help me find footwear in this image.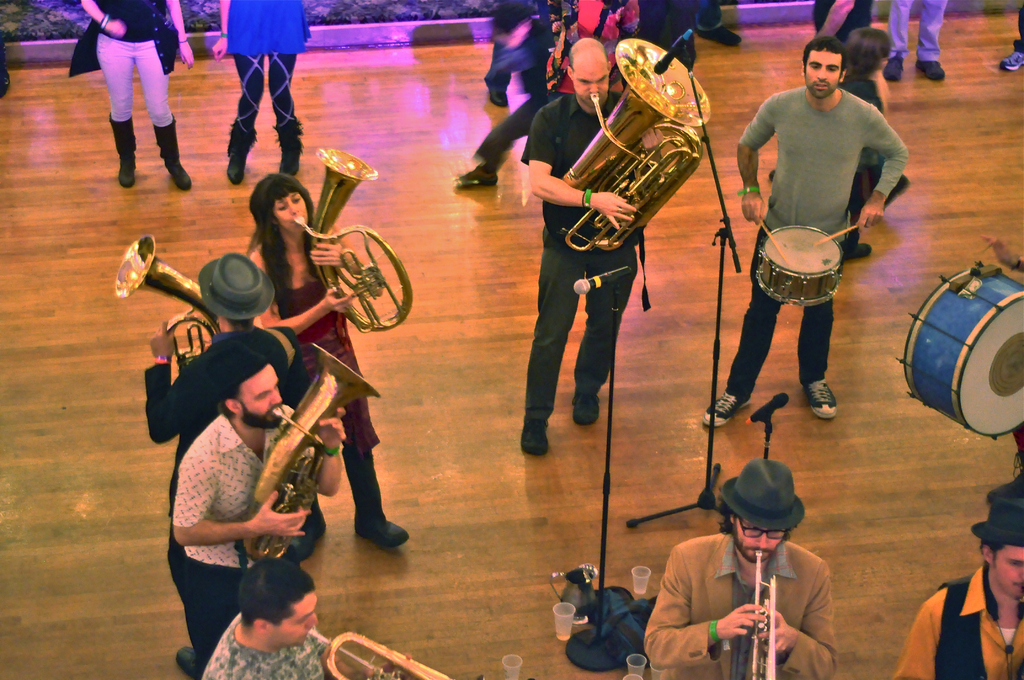
Found it: rect(521, 416, 548, 455).
